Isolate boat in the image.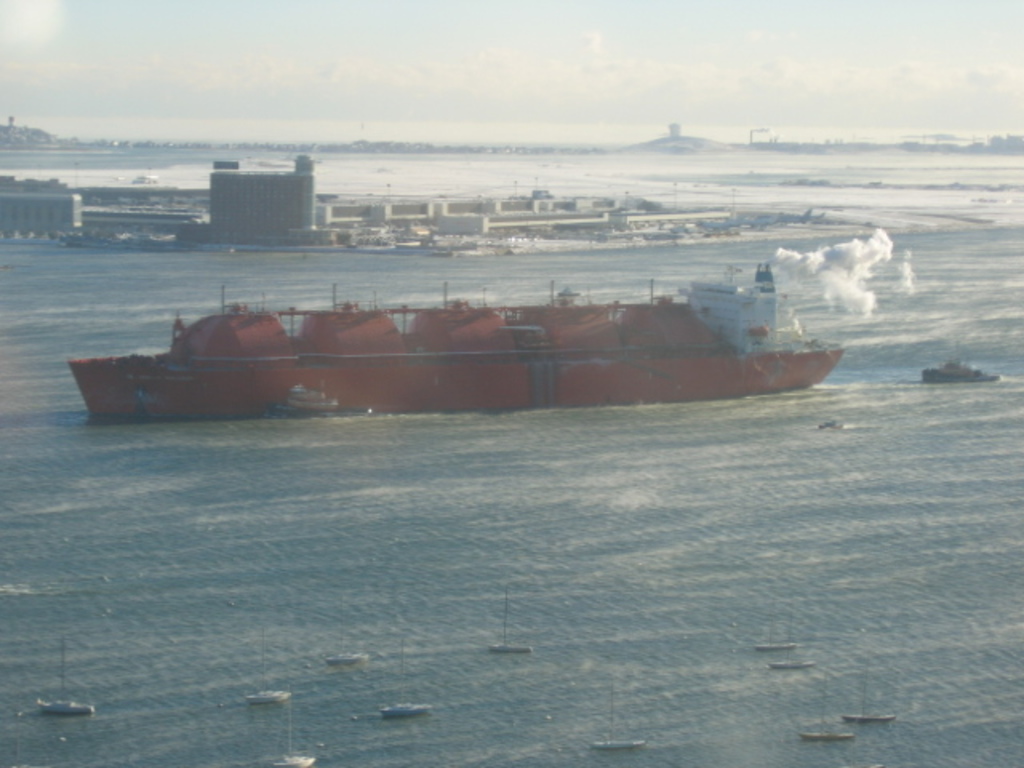
Isolated region: detection(378, 646, 437, 718).
